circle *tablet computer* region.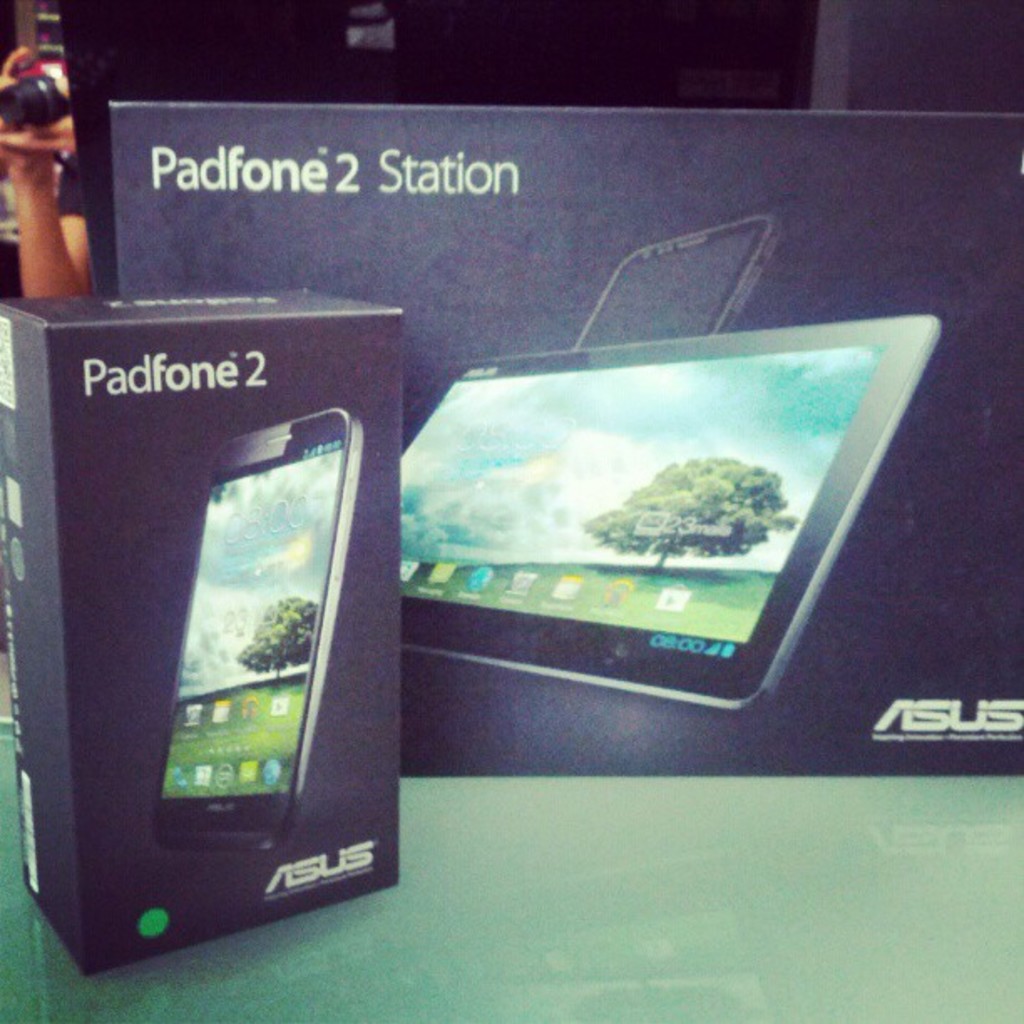
Region: crop(378, 296, 939, 716).
